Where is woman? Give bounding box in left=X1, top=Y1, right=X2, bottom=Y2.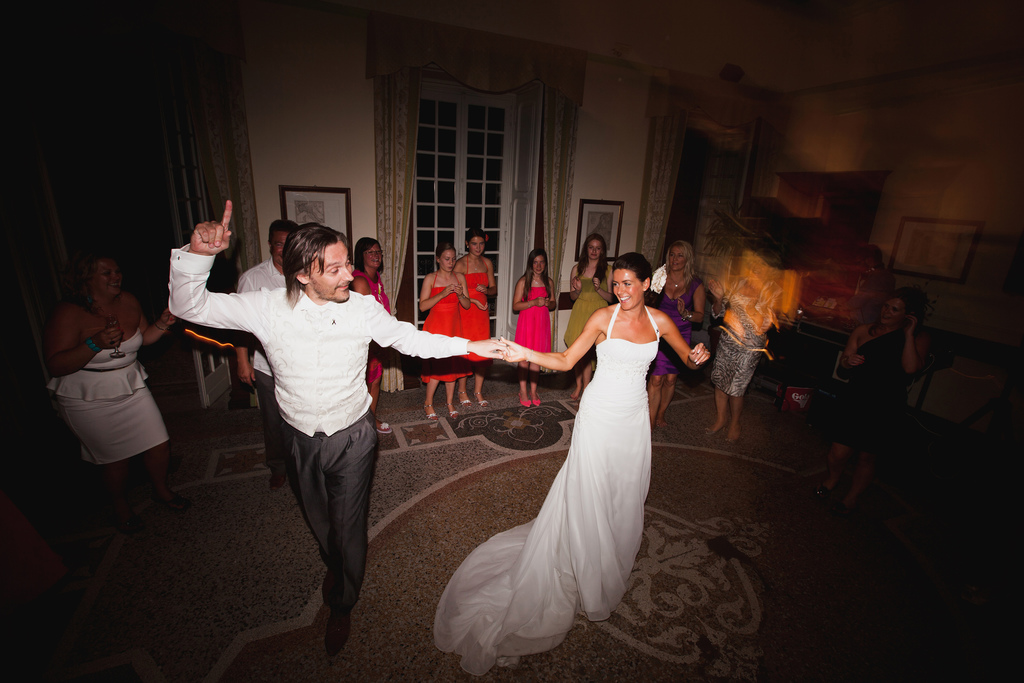
left=44, top=253, right=178, bottom=508.
